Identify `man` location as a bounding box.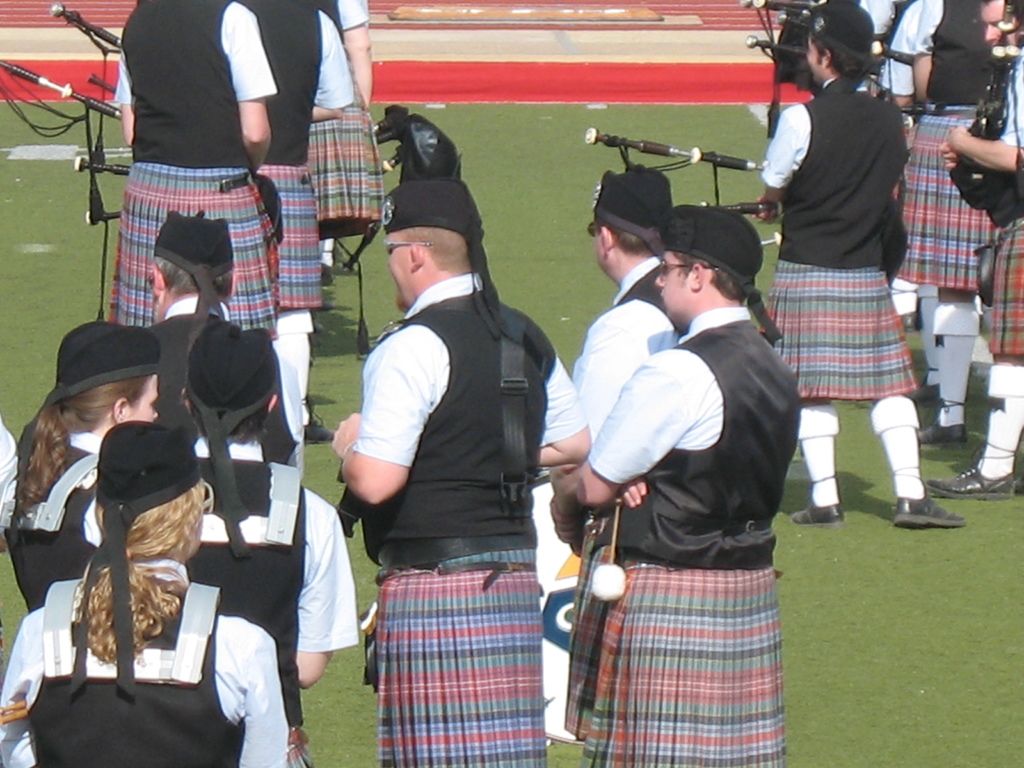
box=[330, 180, 590, 767].
